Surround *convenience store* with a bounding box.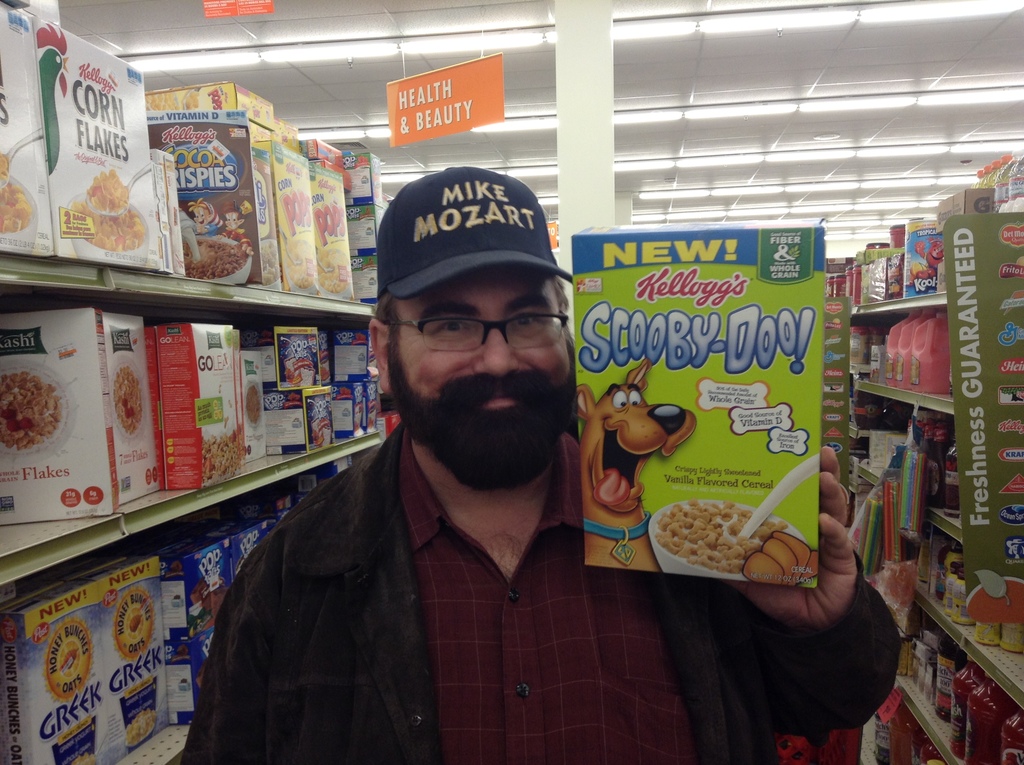
[left=0, top=57, right=1023, bottom=748].
